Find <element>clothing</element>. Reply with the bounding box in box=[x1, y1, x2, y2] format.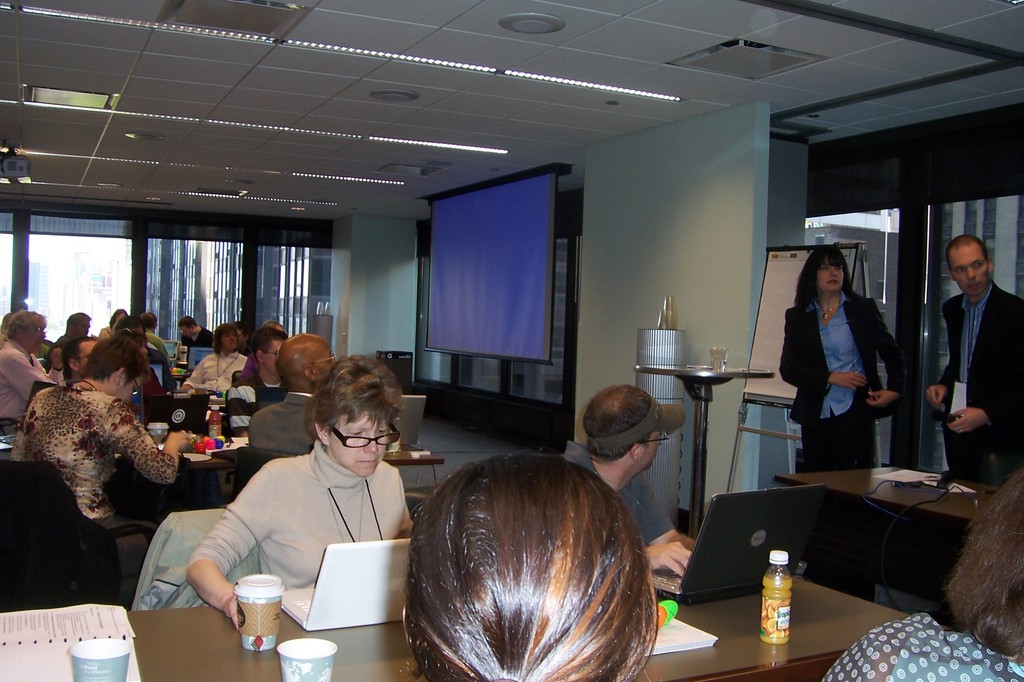
box=[177, 322, 206, 356].
